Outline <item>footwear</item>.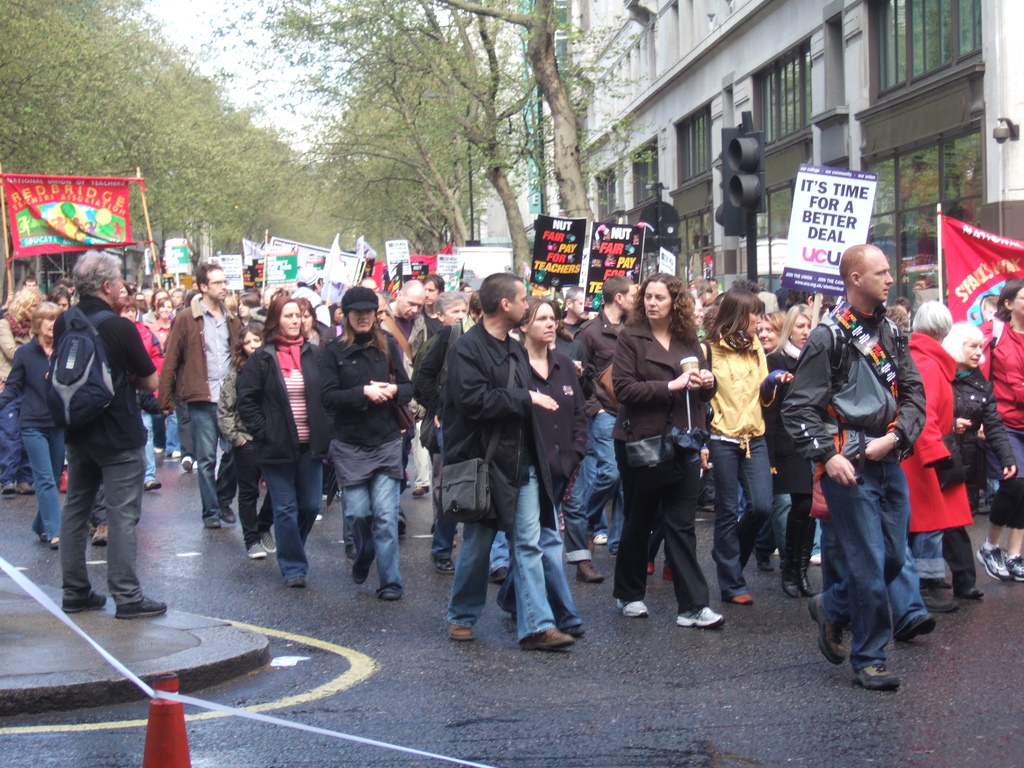
Outline: left=852, top=667, right=900, bottom=694.
